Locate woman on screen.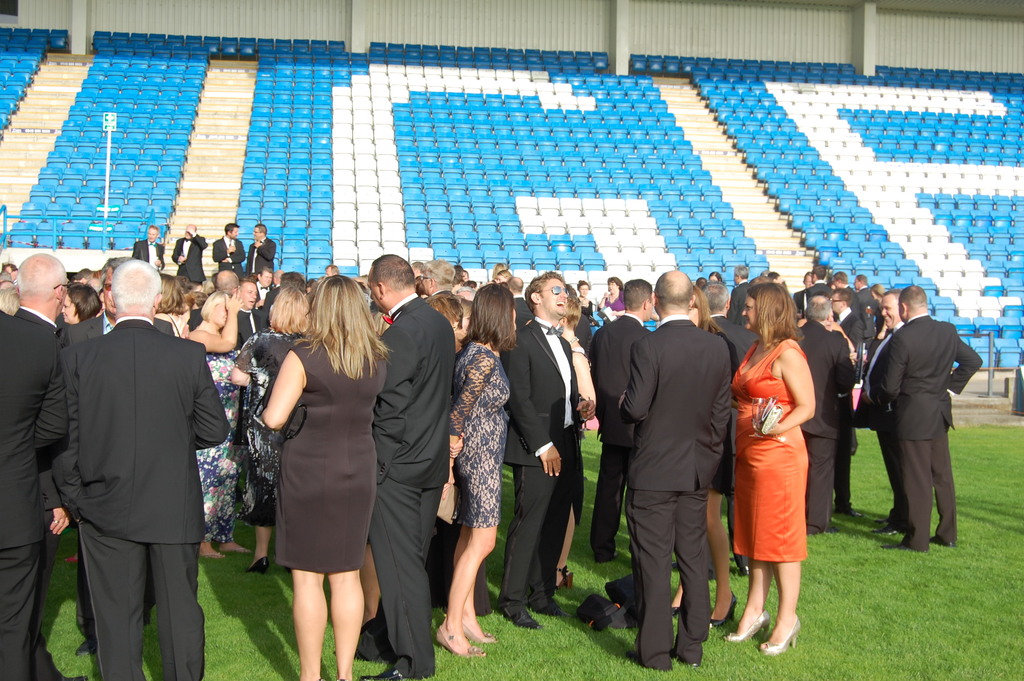
On screen at bbox=[233, 288, 311, 573].
